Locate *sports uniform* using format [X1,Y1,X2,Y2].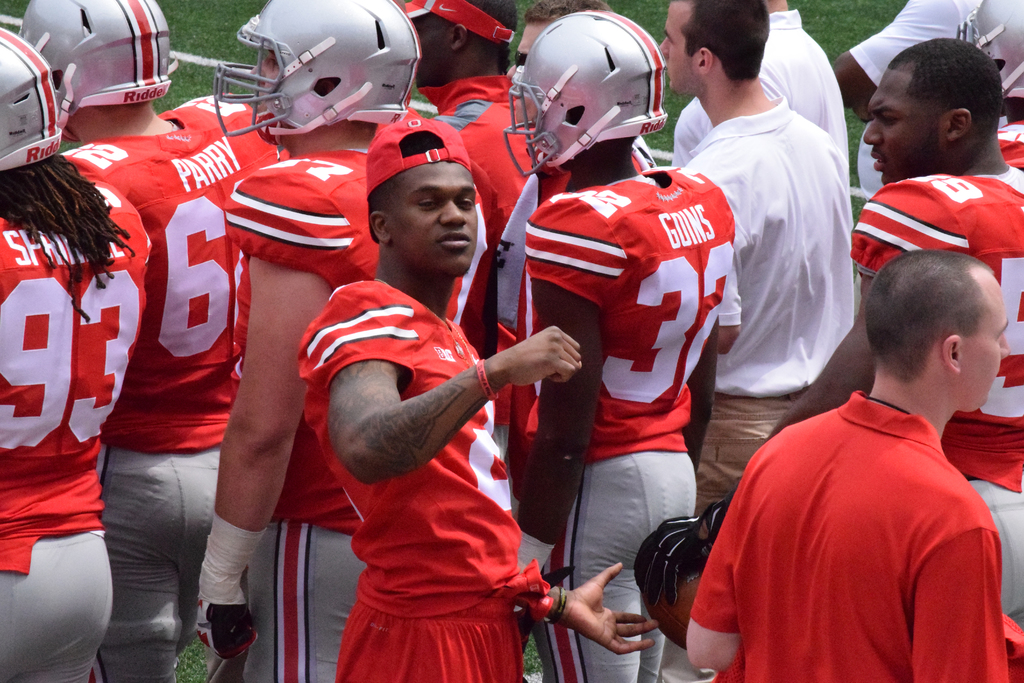
[835,165,1023,636].
